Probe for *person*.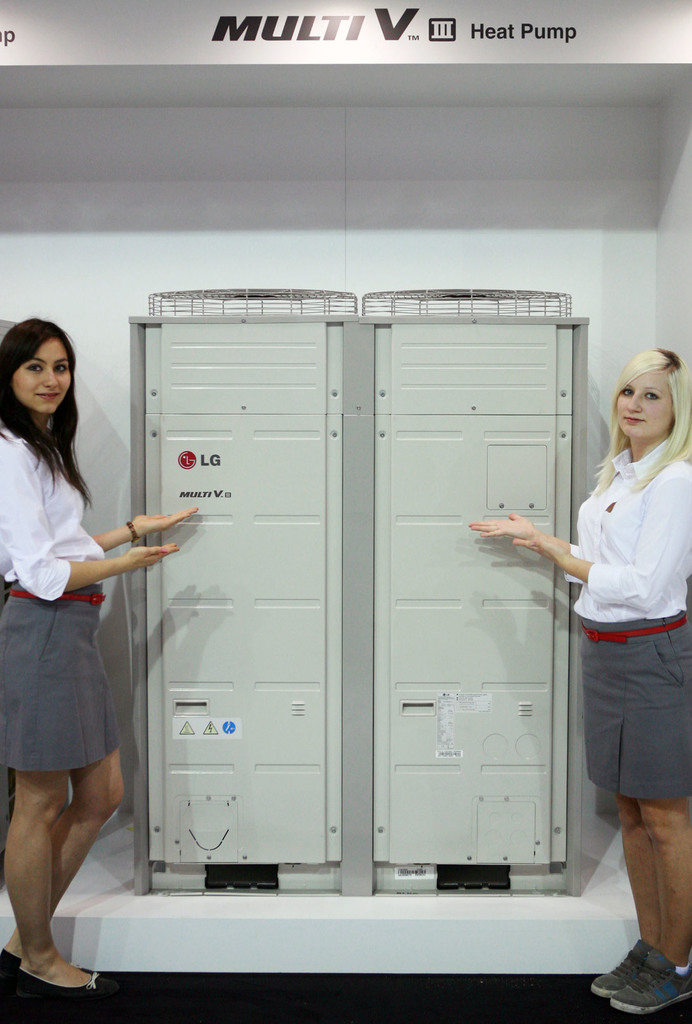
Probe result: select_region(469, 348, 691, 1016).
